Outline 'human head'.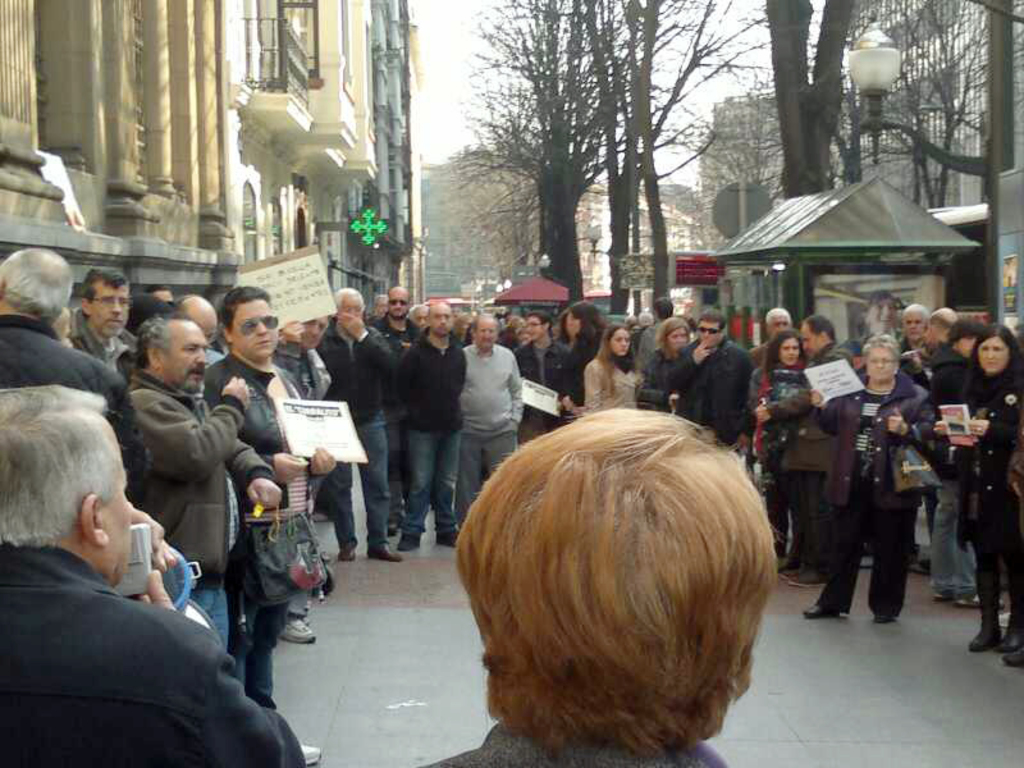
Outline: BBox(946, 319, 987, 357).
